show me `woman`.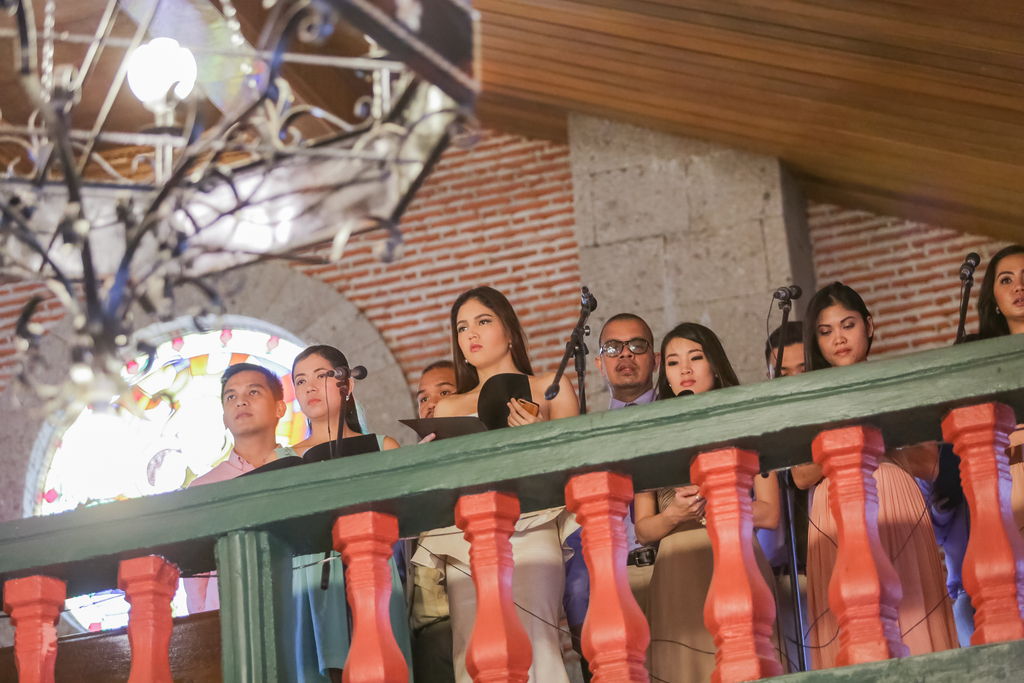
`woman` is here: 794, 281, 950, 672.
